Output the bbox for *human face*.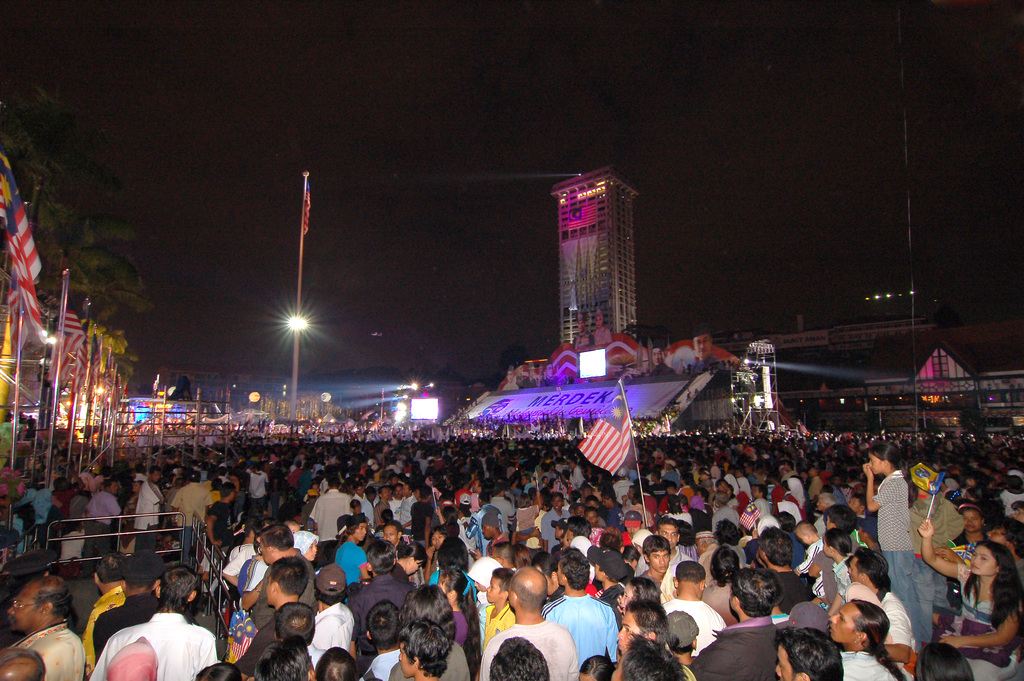
bbox=(482, 523, 492, 537).
